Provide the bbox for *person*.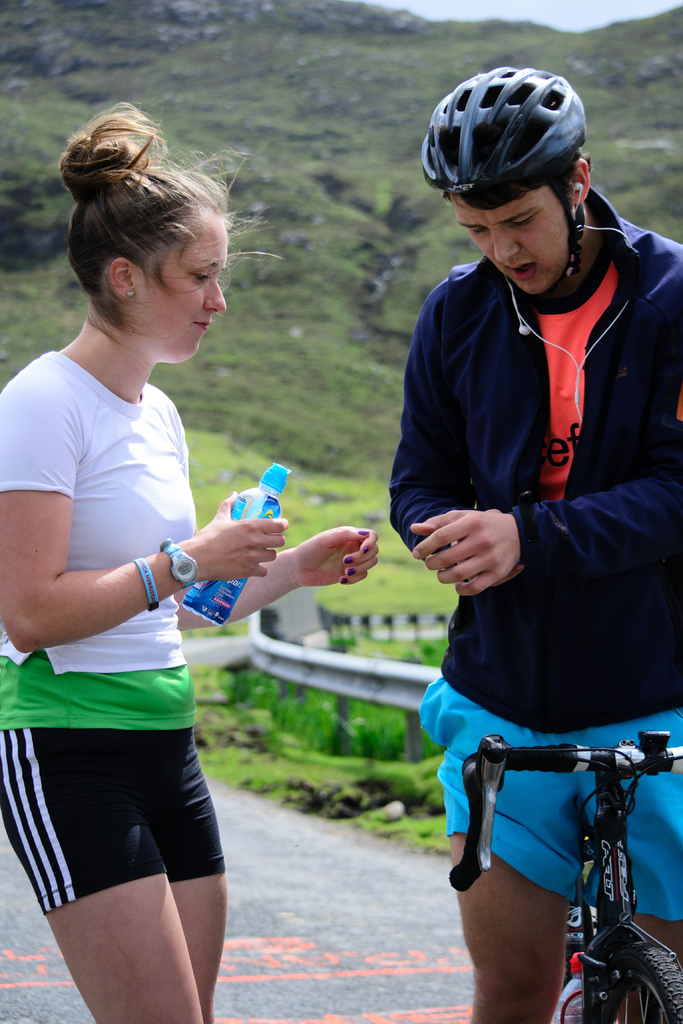
detection(4, 99, 384, 1023).
